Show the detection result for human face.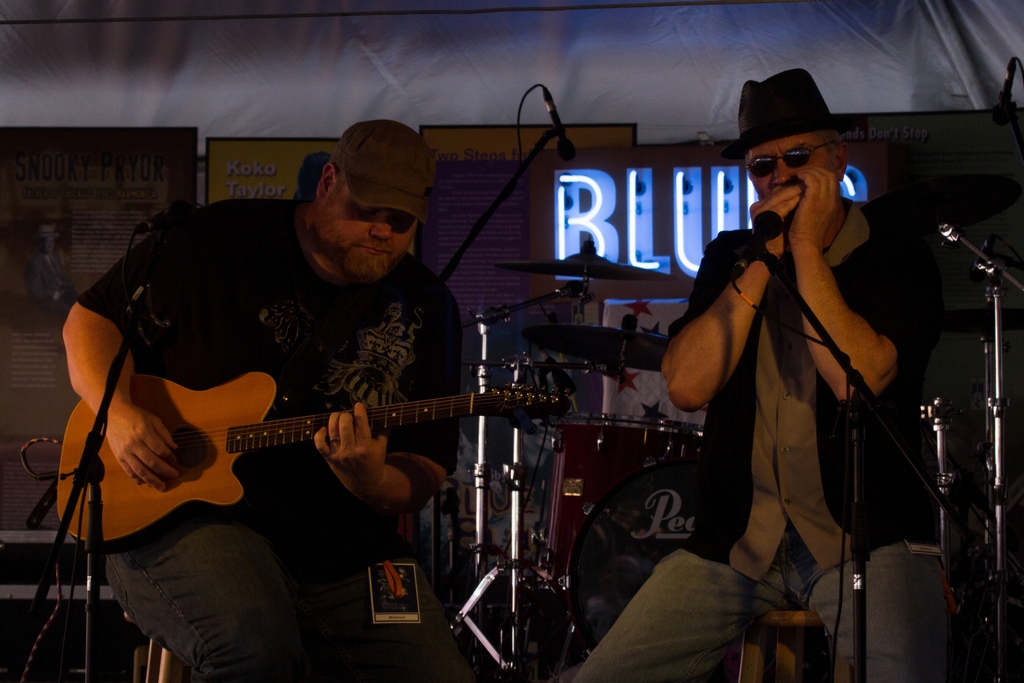
747:136:832:193.
